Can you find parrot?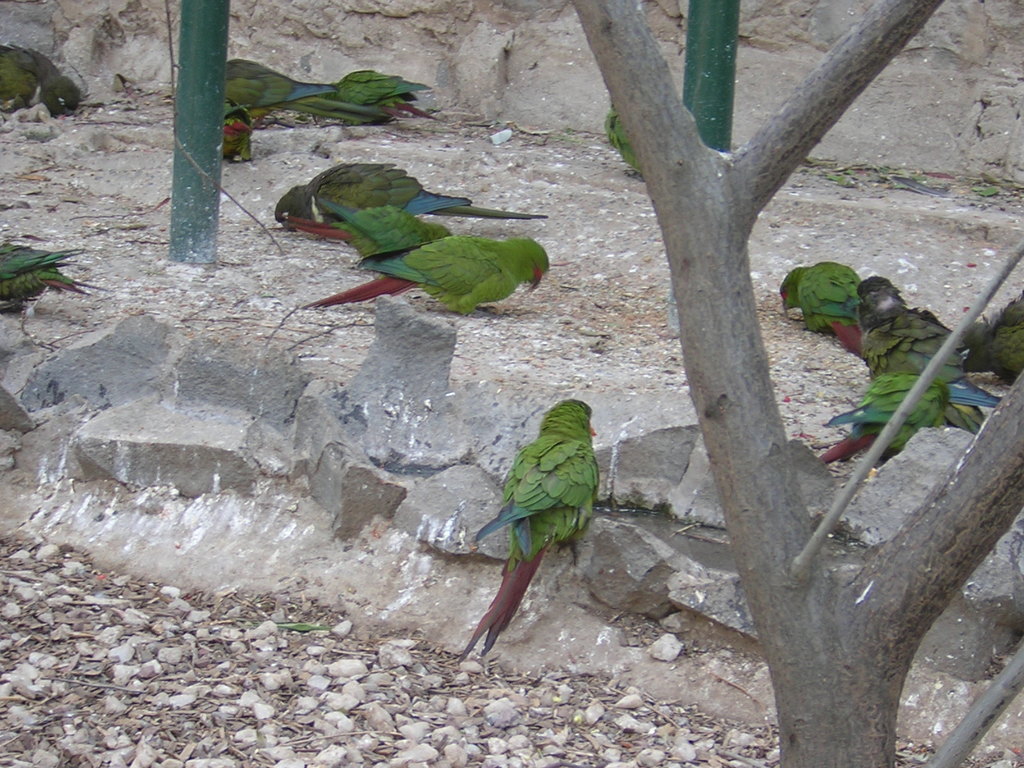
Yes, bounding box: (220, 93, 250, 160).
